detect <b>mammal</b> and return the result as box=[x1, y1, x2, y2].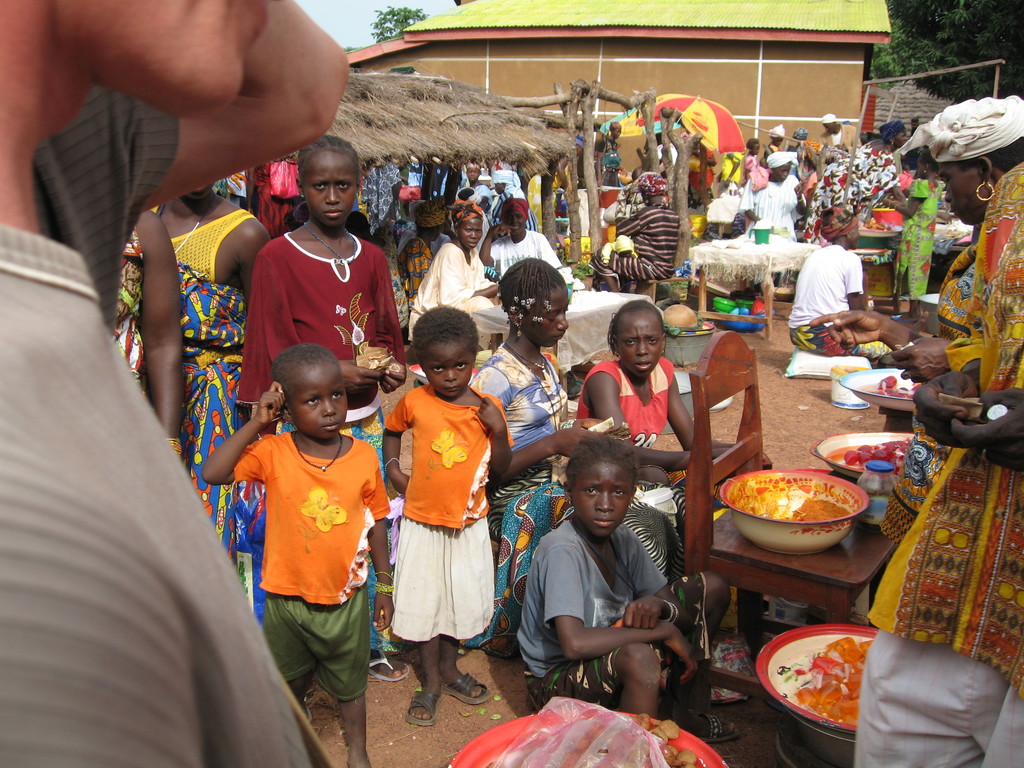
box=[854, 162, 1023, 767].
